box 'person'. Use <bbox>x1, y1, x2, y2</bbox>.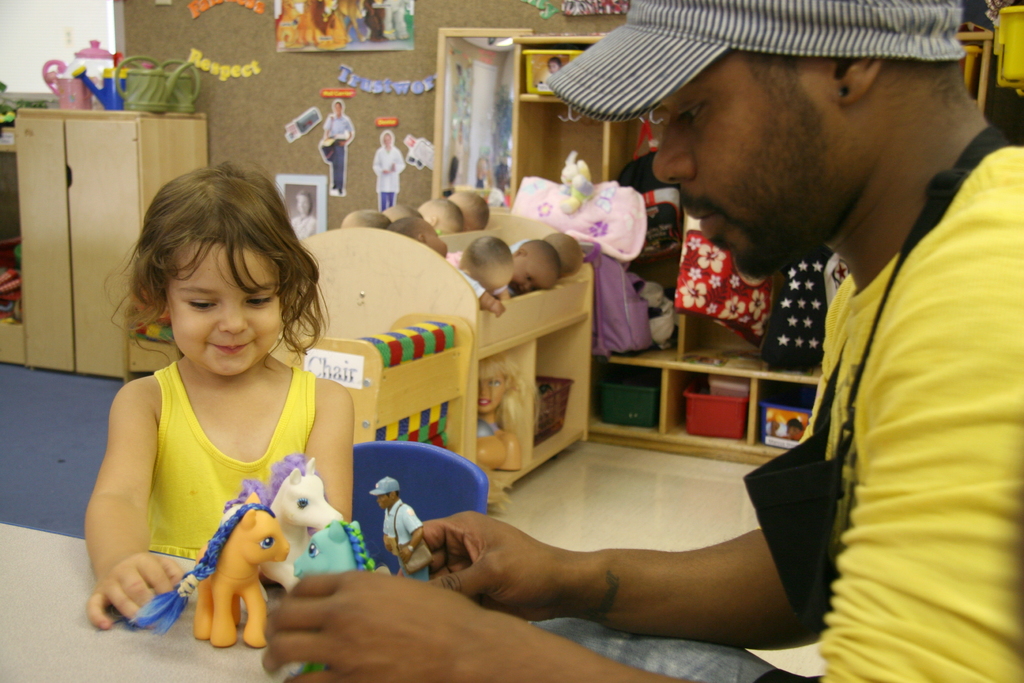
<bbox>477, 359, 539, 482</bbox>.
